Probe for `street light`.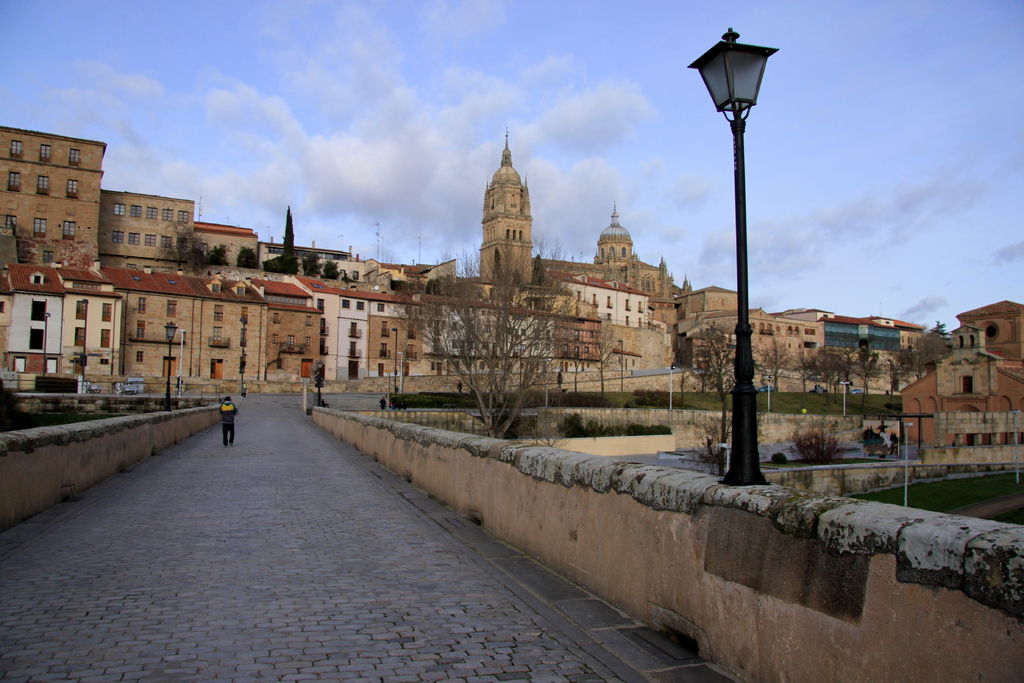
Probe result: {"x1": 616, "y1": 338, "x2": 623, "y2": 392}.
